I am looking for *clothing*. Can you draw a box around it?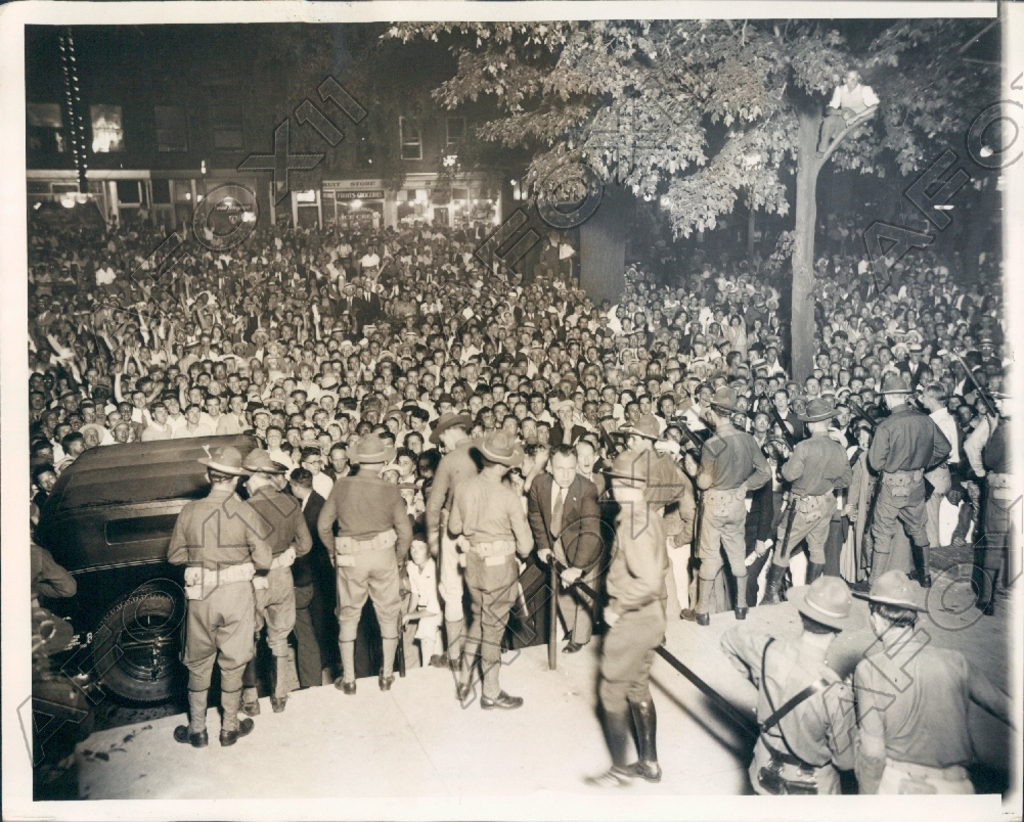
Sure, the bounding box is 317, 461, 412, 645.
